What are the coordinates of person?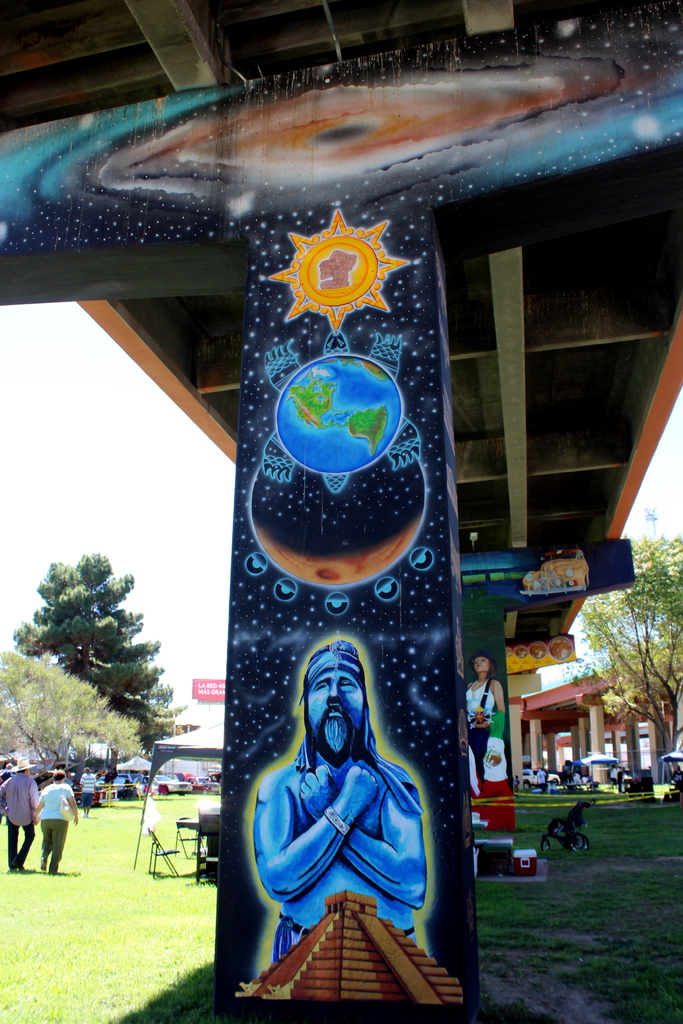
<bbox>72, 755, 98, 824</bbox>.
